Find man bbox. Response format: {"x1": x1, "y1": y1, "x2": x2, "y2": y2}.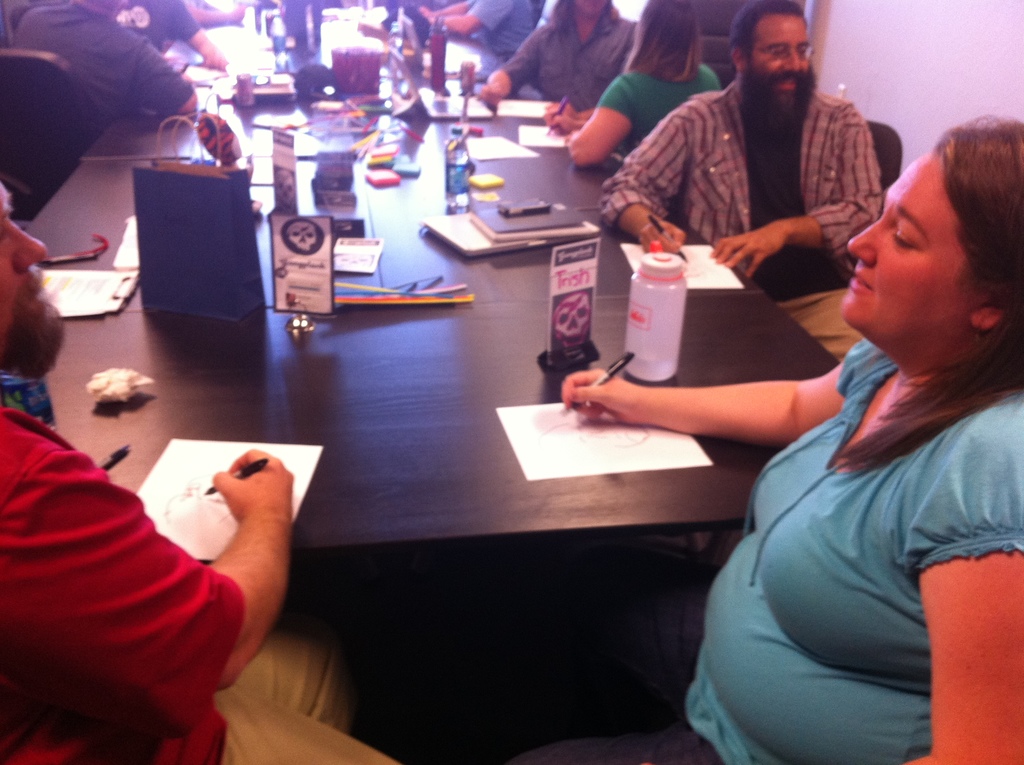
{"x1": 0, "y1": 172, "x2": 421, "y2": 764}.
